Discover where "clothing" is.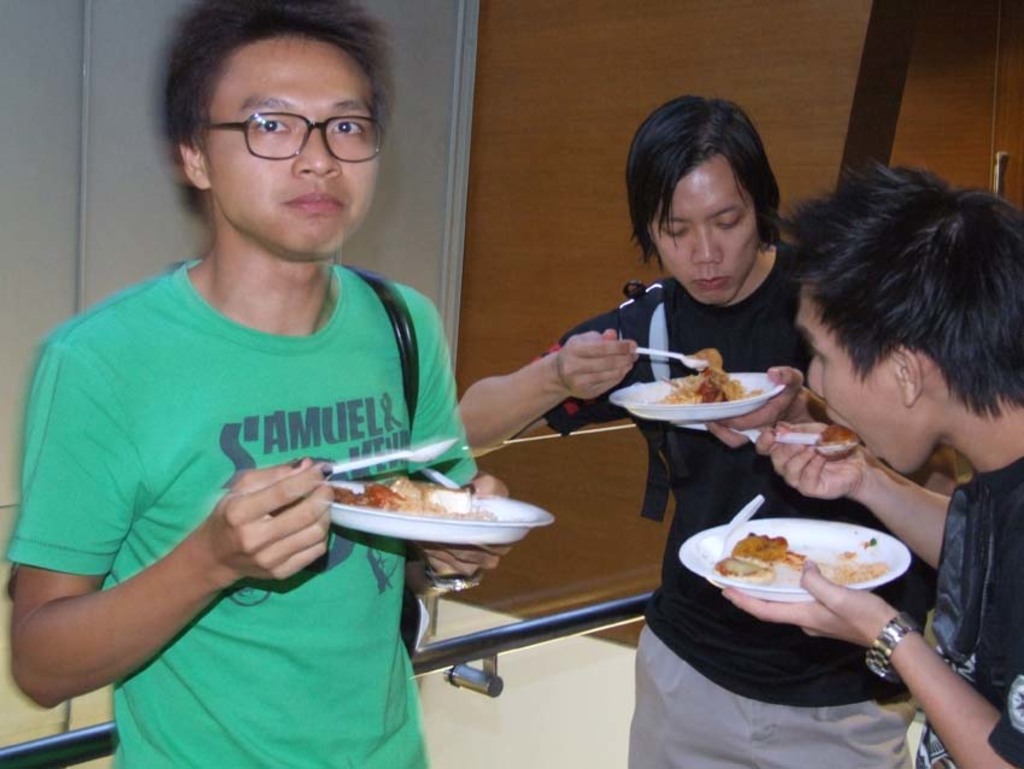
Discovered at bbox=(7, 254, 481, 768).
